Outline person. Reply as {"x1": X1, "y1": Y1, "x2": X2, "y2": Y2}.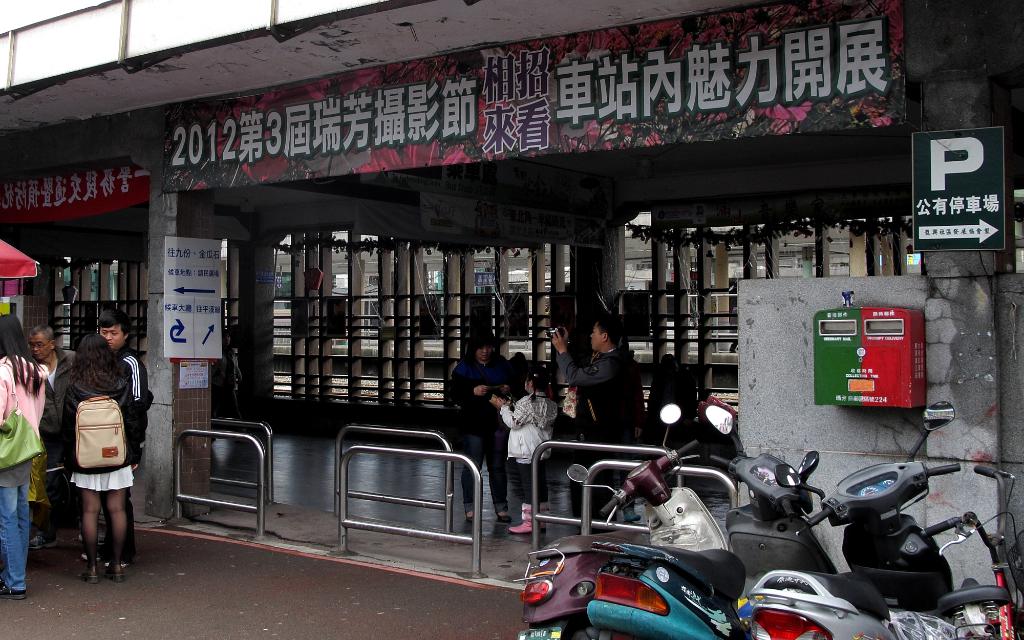
{"x1": 56, "y1": 332, "x2": 133, "y2": 585}.
